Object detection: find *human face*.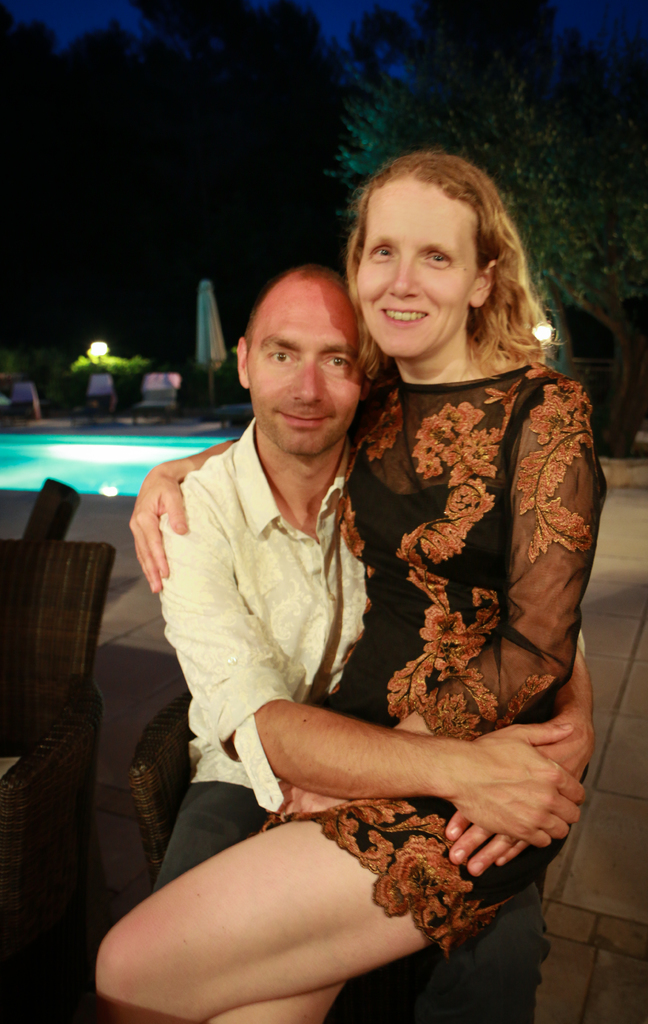
352/180/483/352.
